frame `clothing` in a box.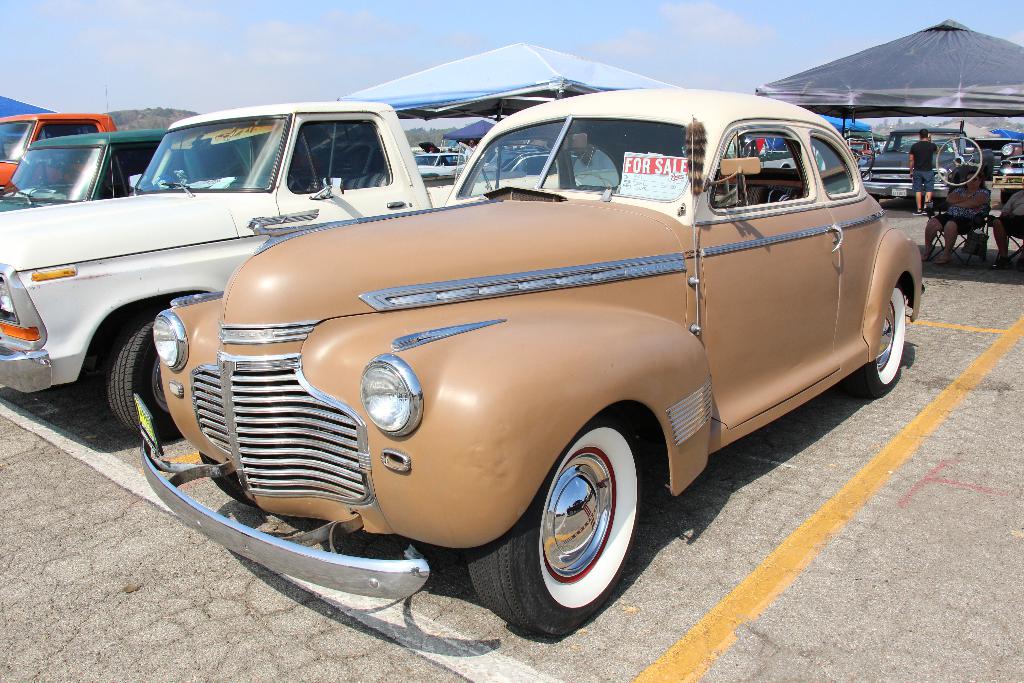
(left=930, top=183, right=985, bottom=231).
